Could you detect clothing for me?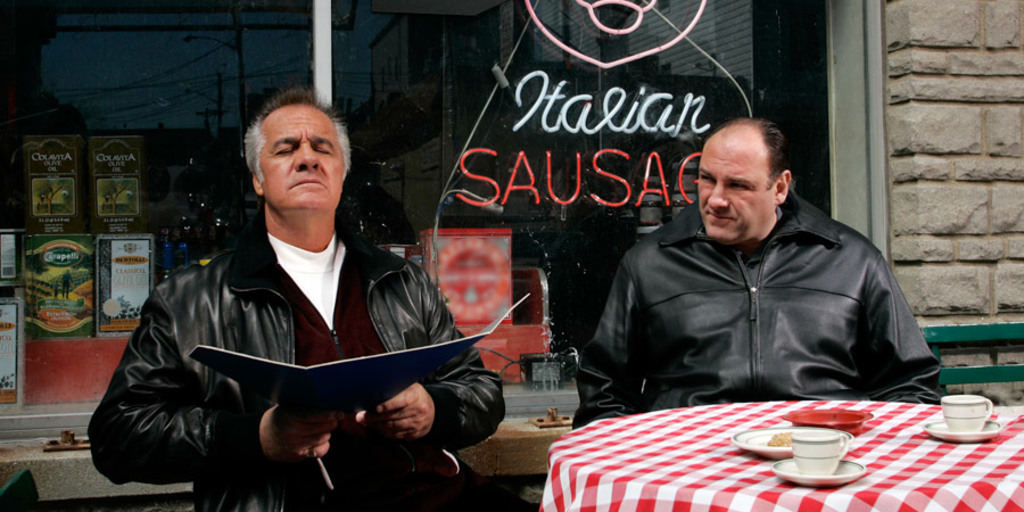
Detection result: crop(569, 155, 939, 416).
